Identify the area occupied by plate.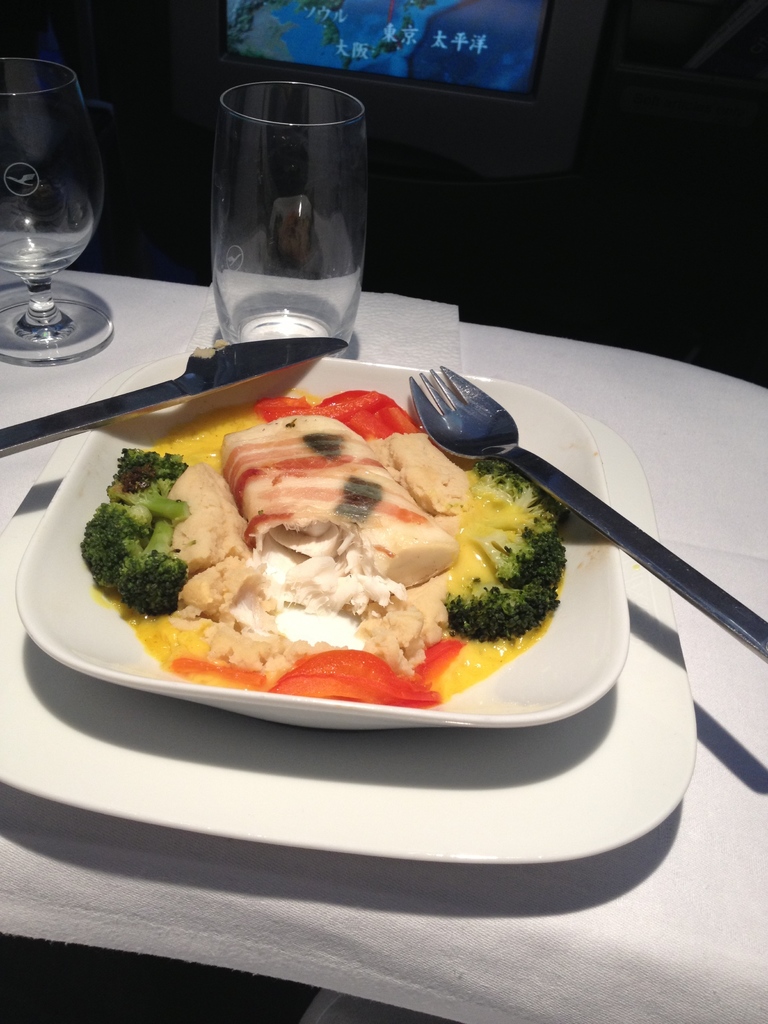
Area: detection(12, 356, 630, 732).
